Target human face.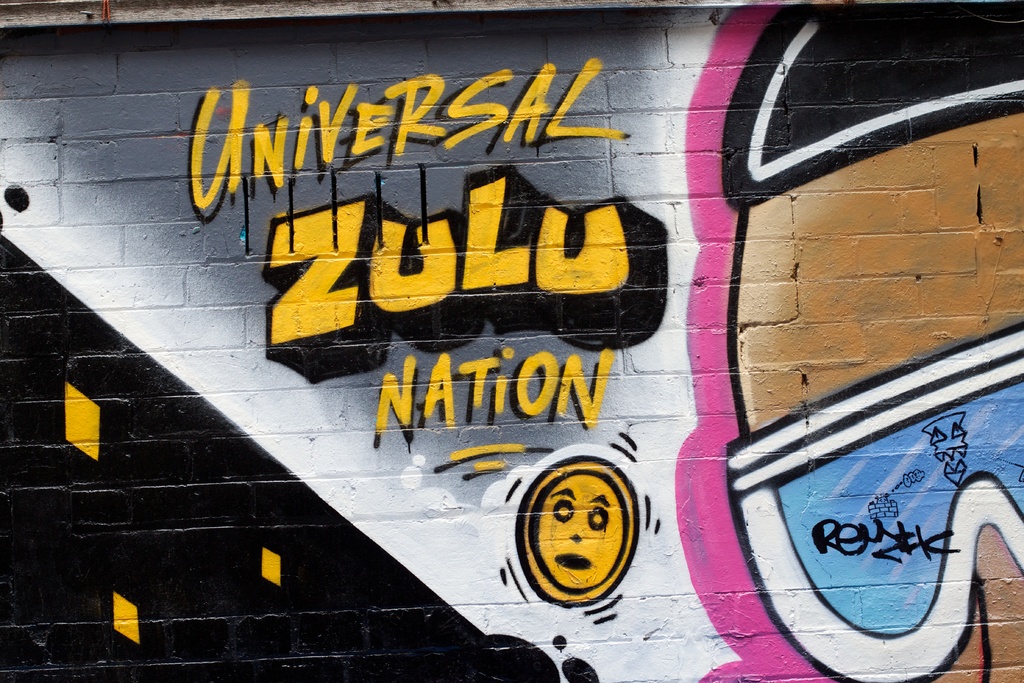
Target region: 536, 474, 623, 588.
